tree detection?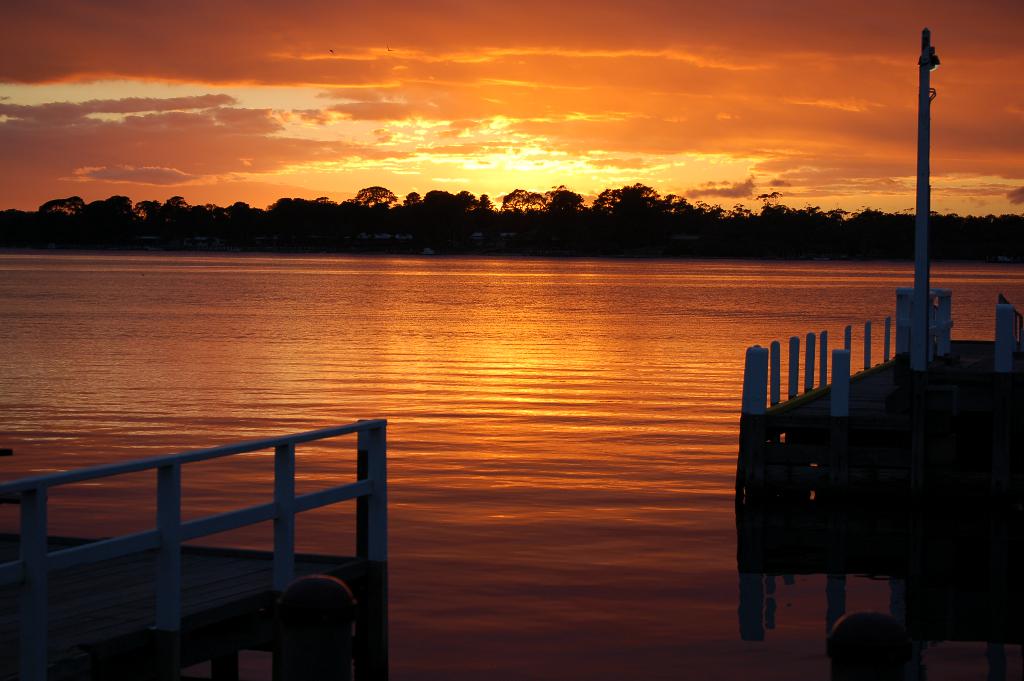
(left=351, top=185, right=400, bottom=209)
